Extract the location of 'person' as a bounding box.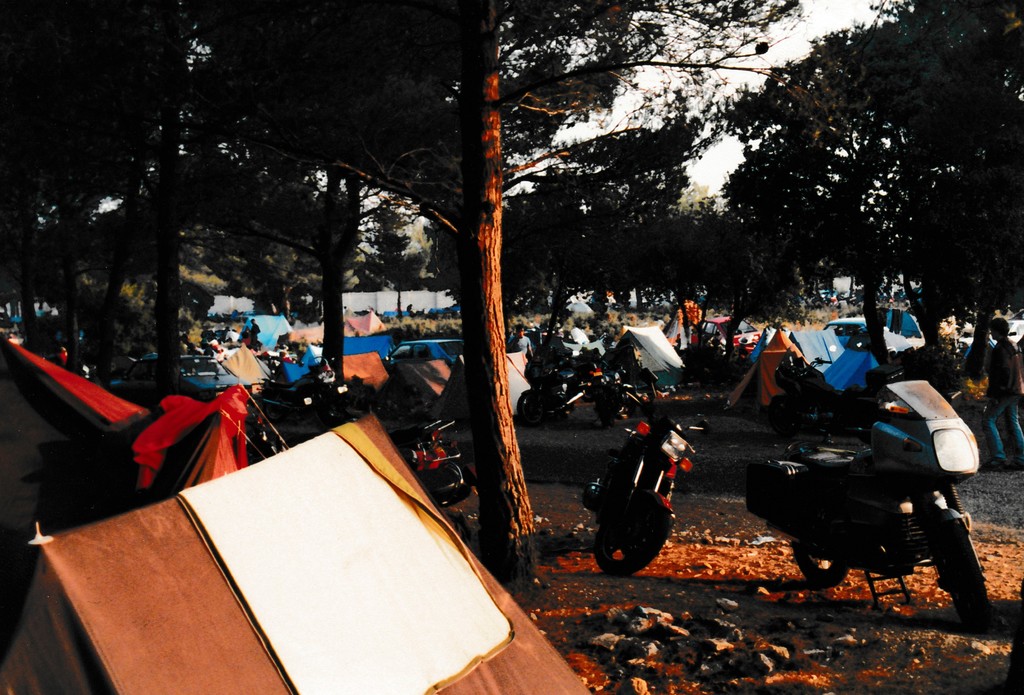
977,314,1023,467.
